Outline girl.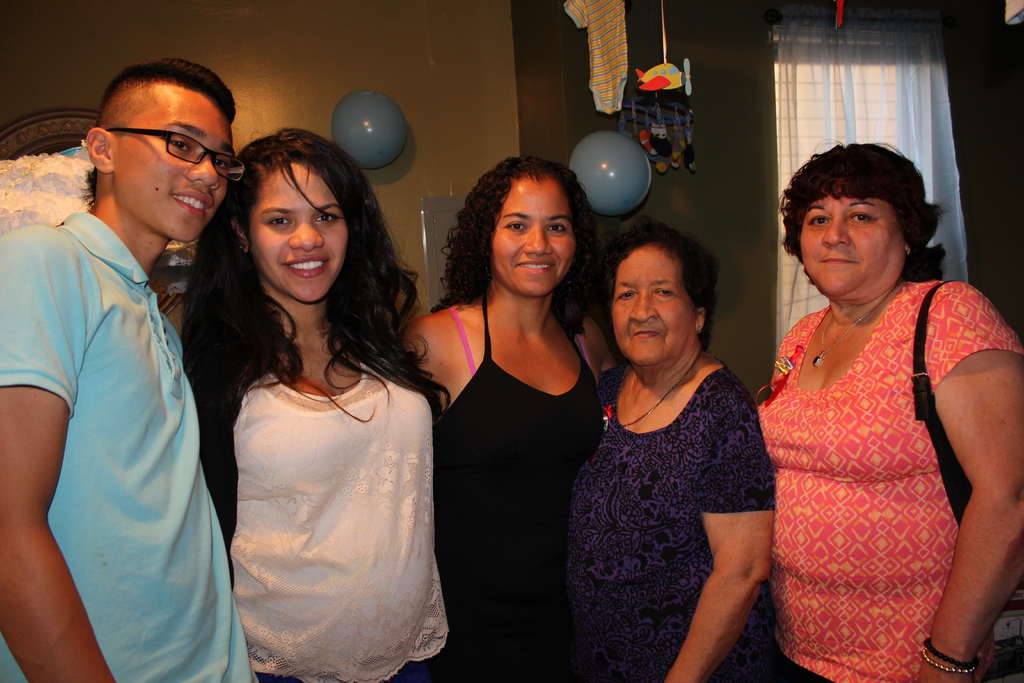
Outline: (178,124,451,682).
